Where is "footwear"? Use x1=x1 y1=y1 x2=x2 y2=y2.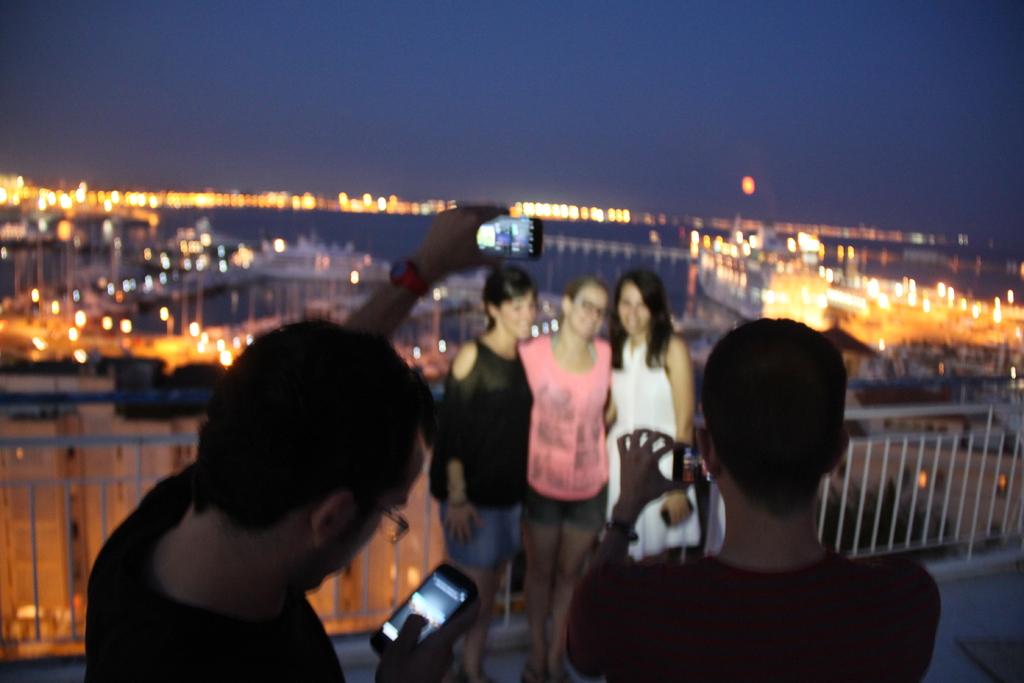
x1=506 y1=661 x2=544 y2=682.
